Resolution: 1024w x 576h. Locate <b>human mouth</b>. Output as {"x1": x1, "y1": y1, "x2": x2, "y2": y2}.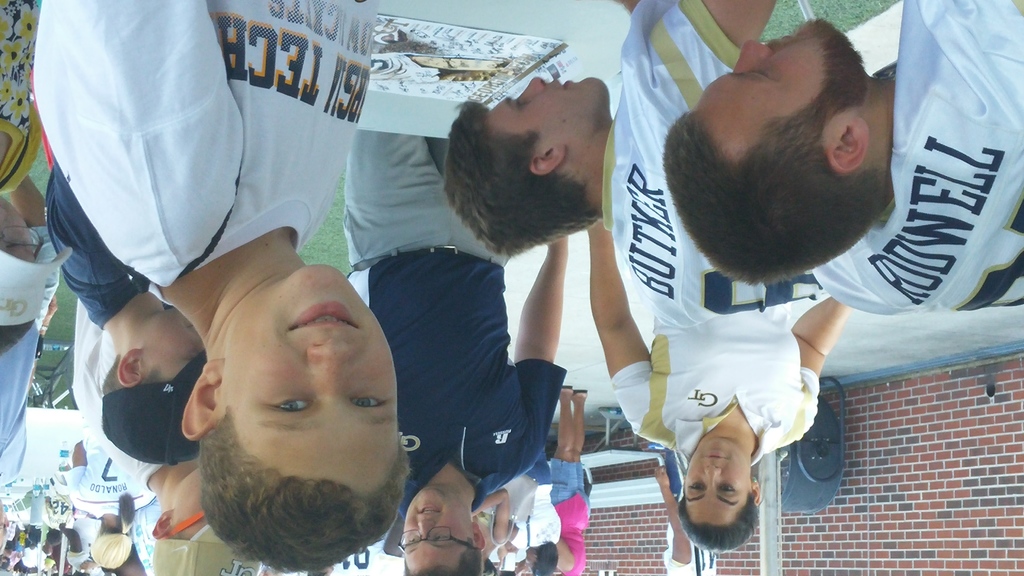
{"x1": 707, "y1": 450, "x2": 729, "y2": 461}.
